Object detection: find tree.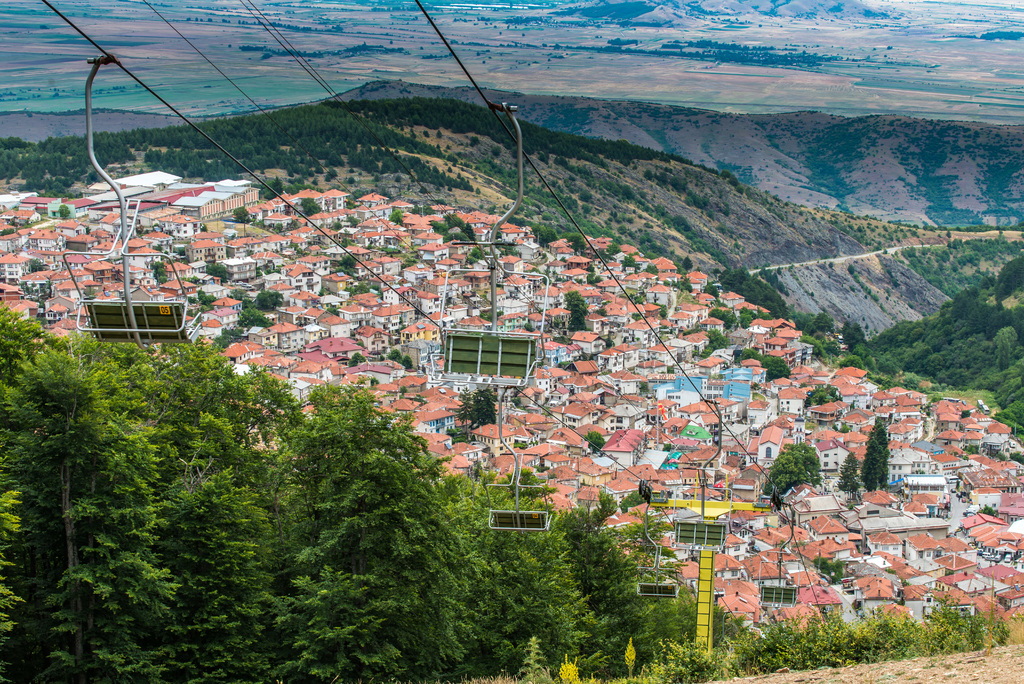
x1=736, y1=346, x2=758, y2=361.
